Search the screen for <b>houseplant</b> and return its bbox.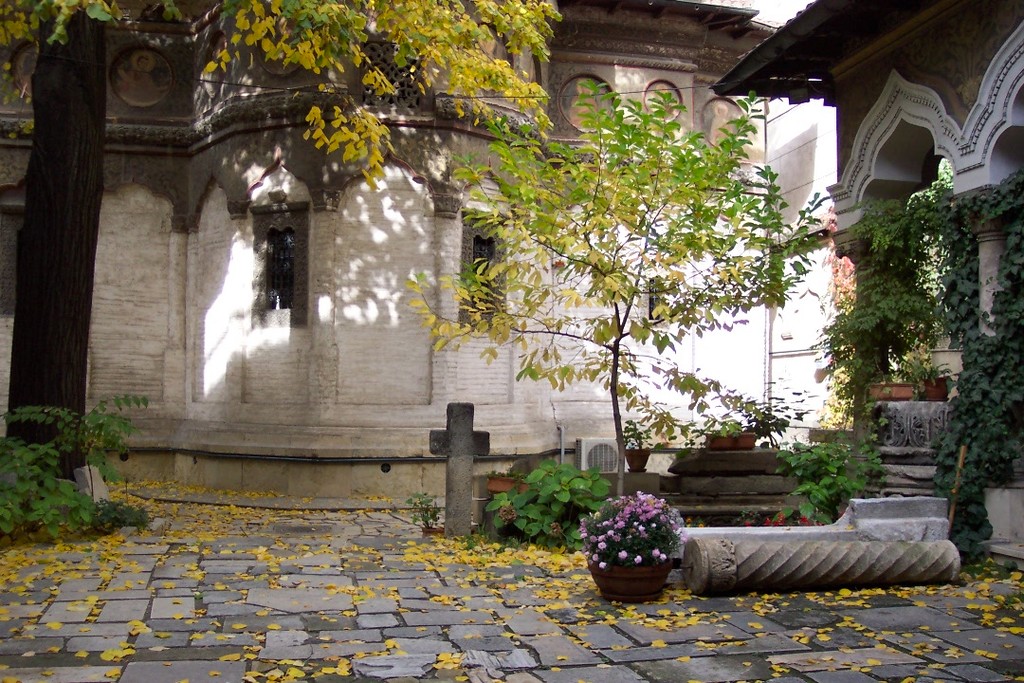
Found: <bbox>478, 456, 615, 538</bbox>.
